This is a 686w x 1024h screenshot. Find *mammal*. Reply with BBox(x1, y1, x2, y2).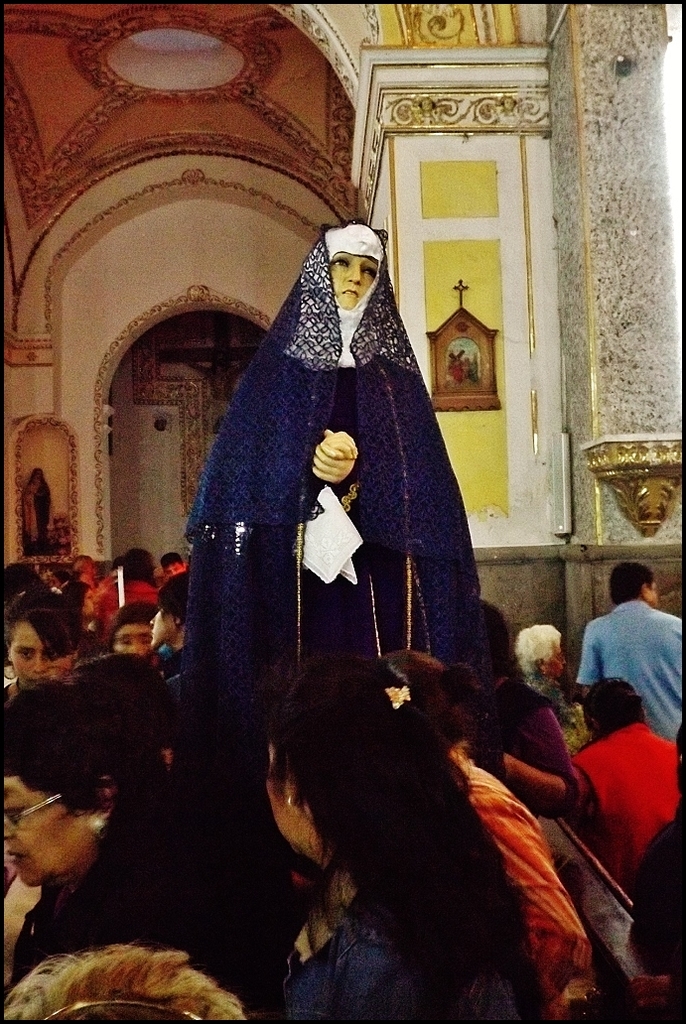
BBox(570, 679, 680, 898).
